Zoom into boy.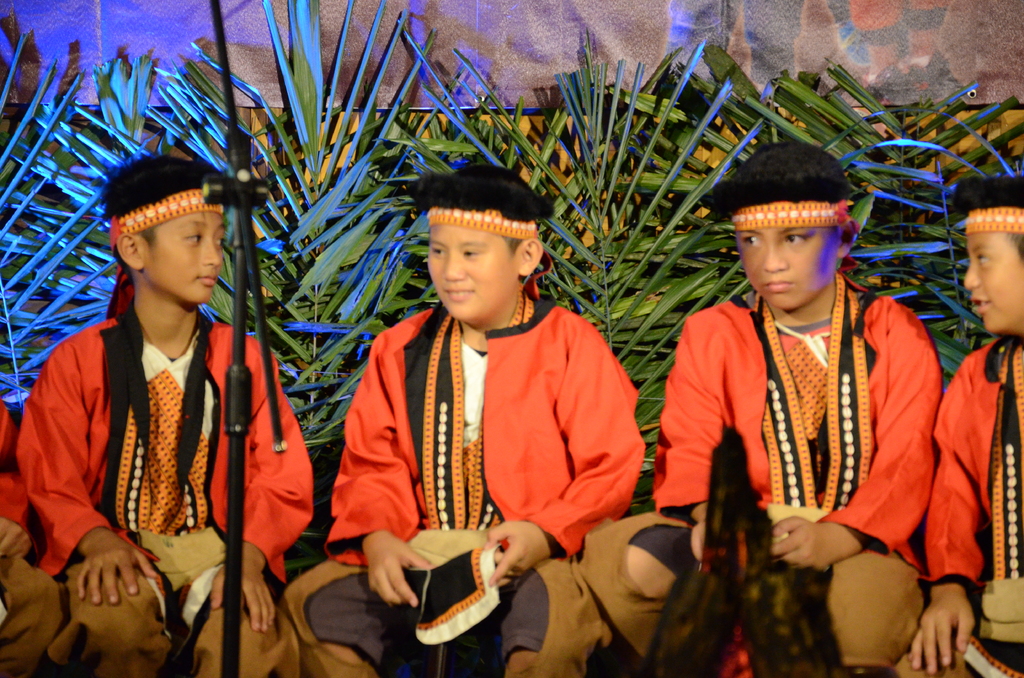
Zoom target: [573,143,936,677].
